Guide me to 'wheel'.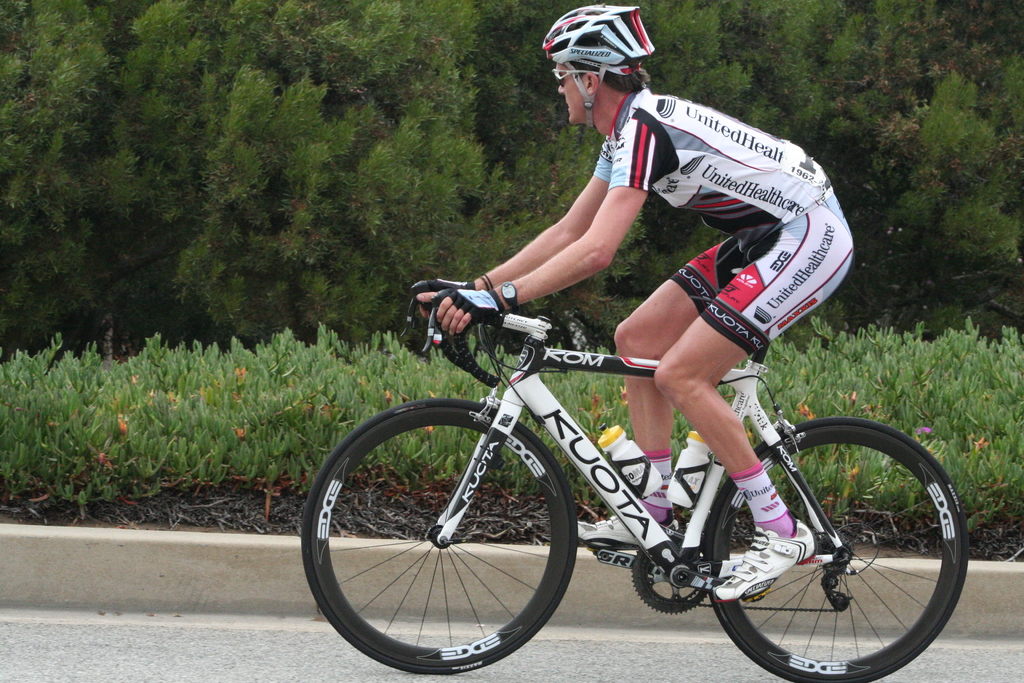
Guidance: 296 399 575 674.
